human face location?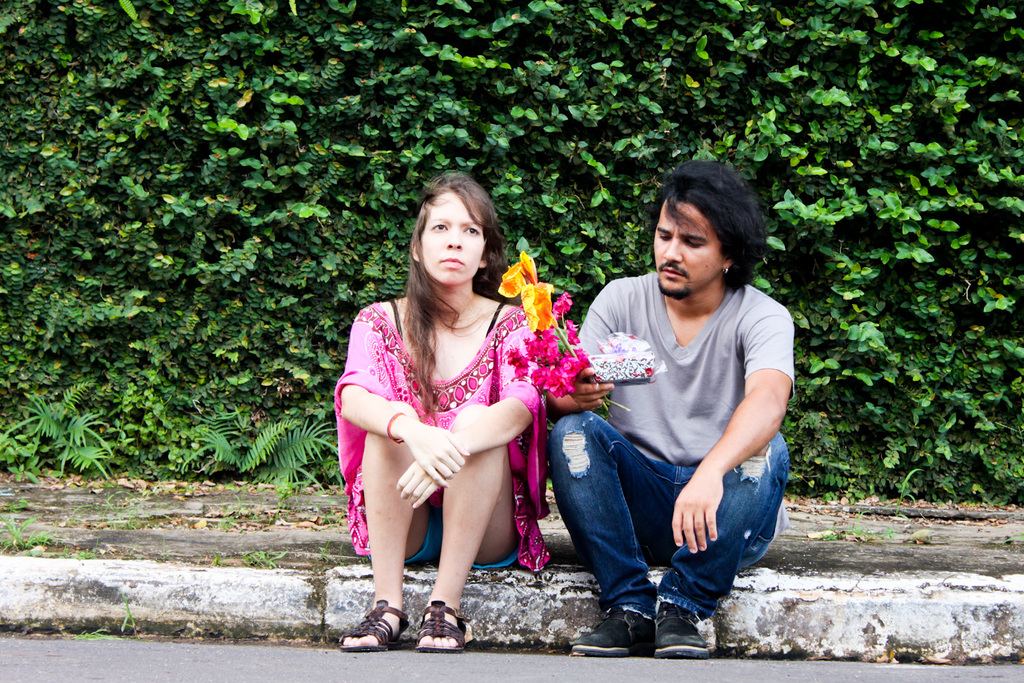
<region>654, 205, 726, 297</region>
